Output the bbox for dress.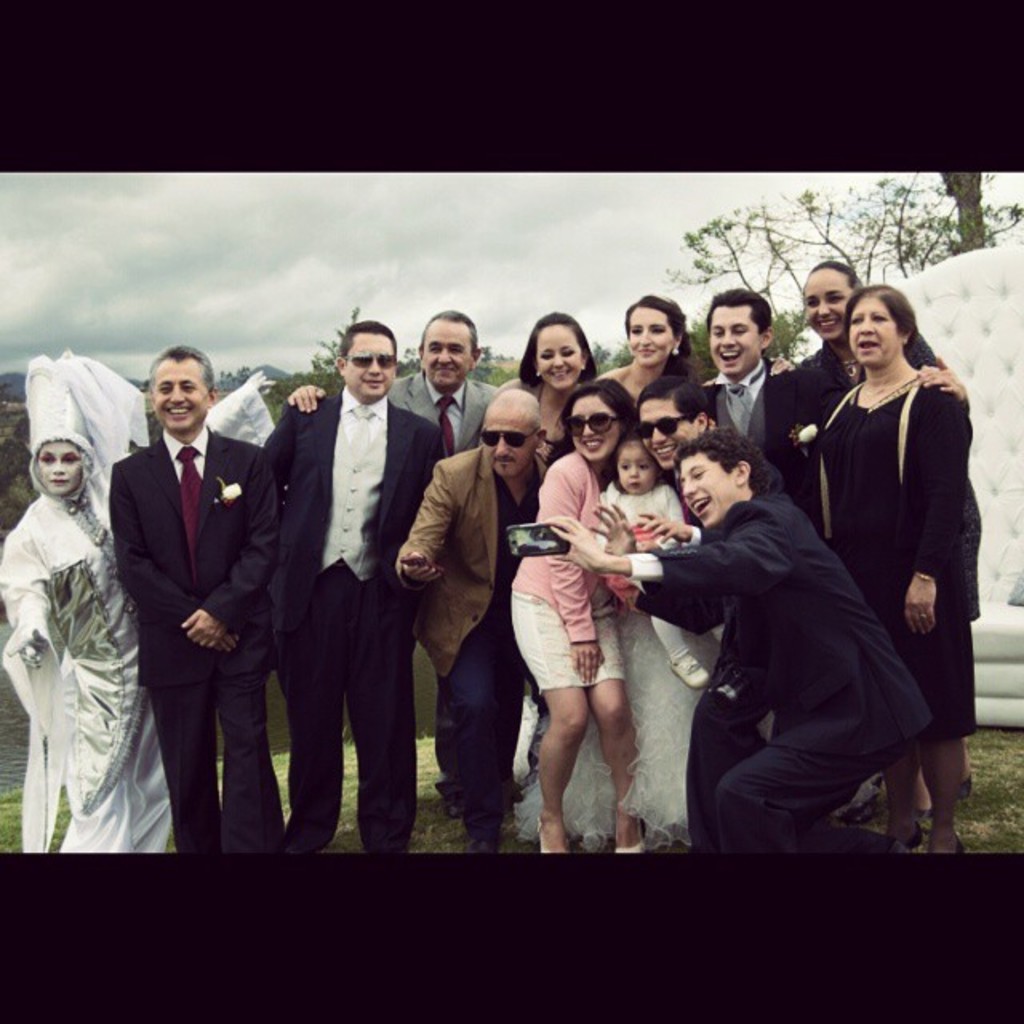
0, 490, 174, 866.
